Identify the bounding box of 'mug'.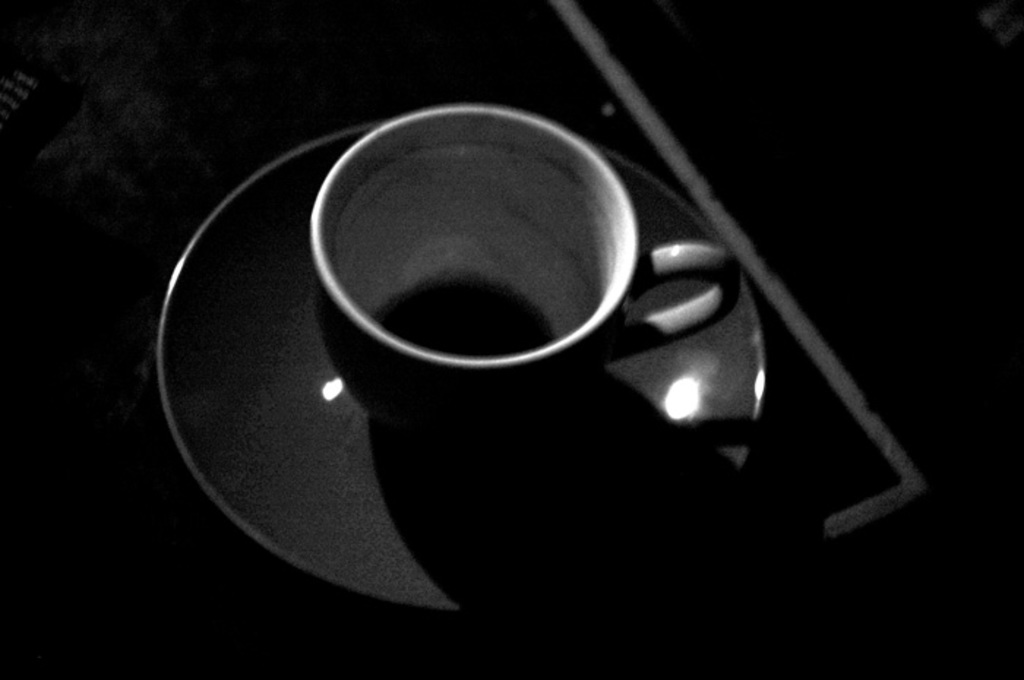
locate(313, 99, 742, 423).
